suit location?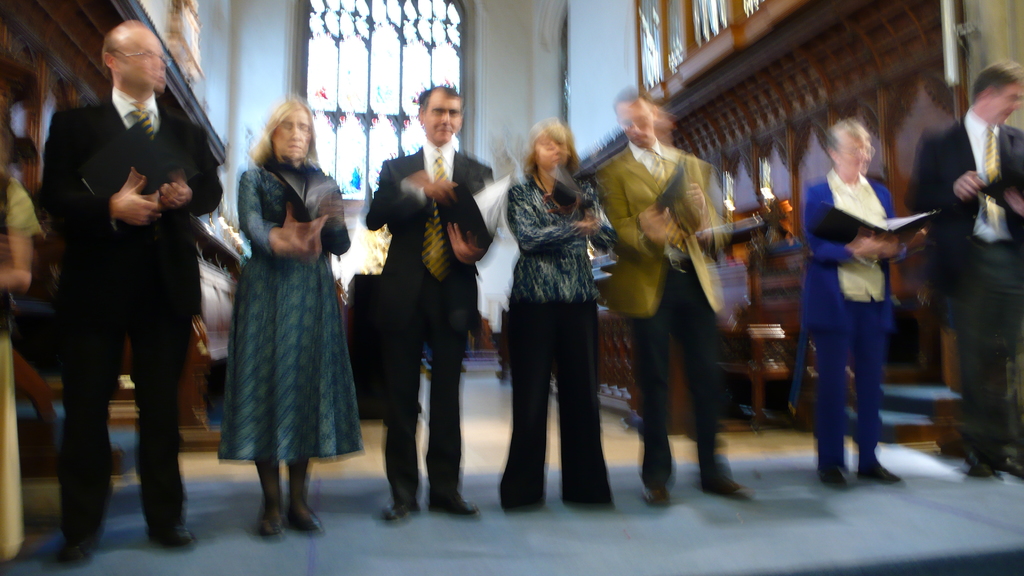
{"left": 35, "top": 88, "right": 229, "bottom": 540}
